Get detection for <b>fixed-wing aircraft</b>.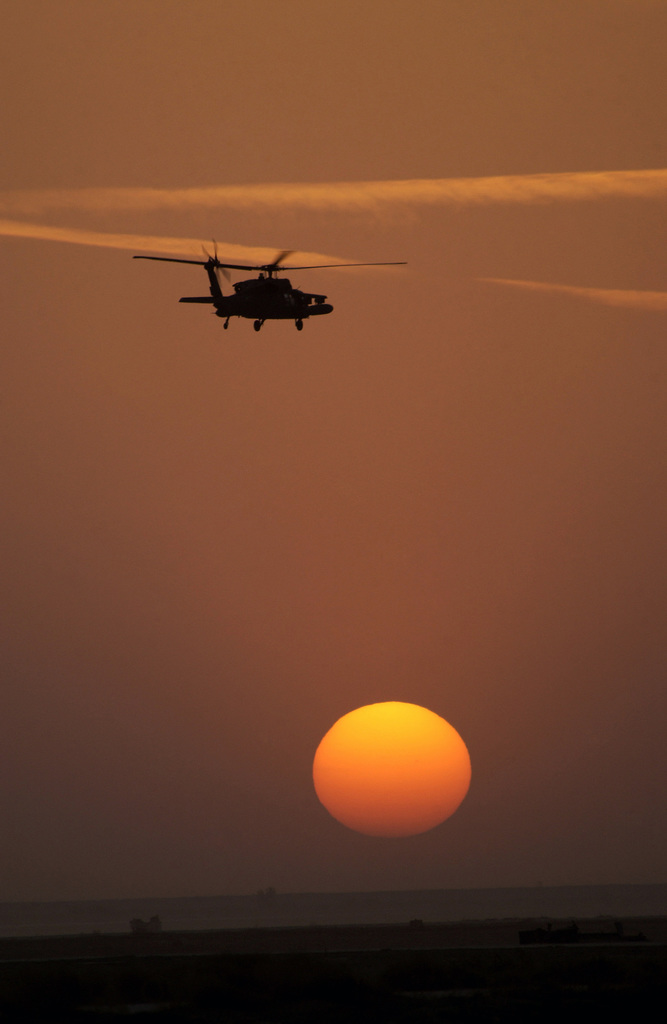
Detection: (132,229,412,335).
